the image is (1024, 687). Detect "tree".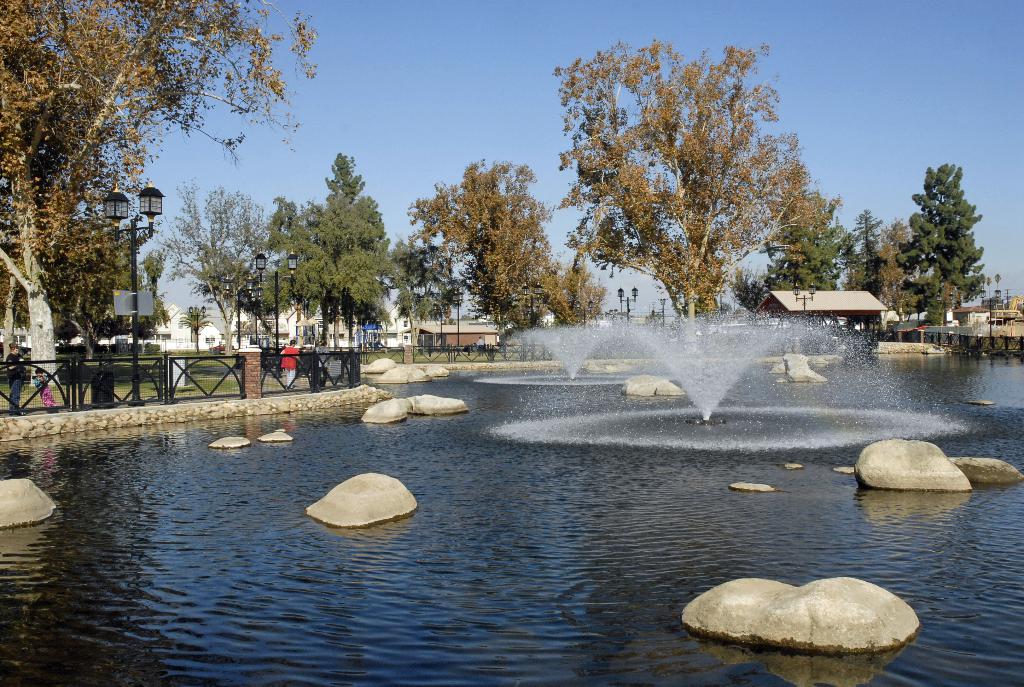
Detection: 244, 141, 396, 347.
